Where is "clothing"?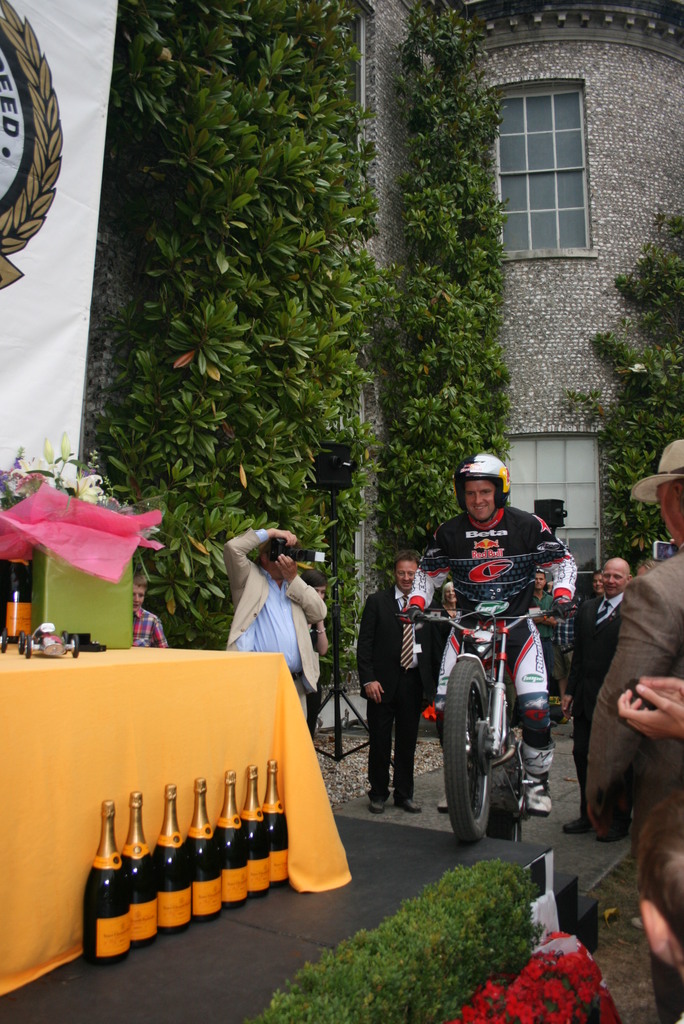
bbox(357, 597, 436, 807).
